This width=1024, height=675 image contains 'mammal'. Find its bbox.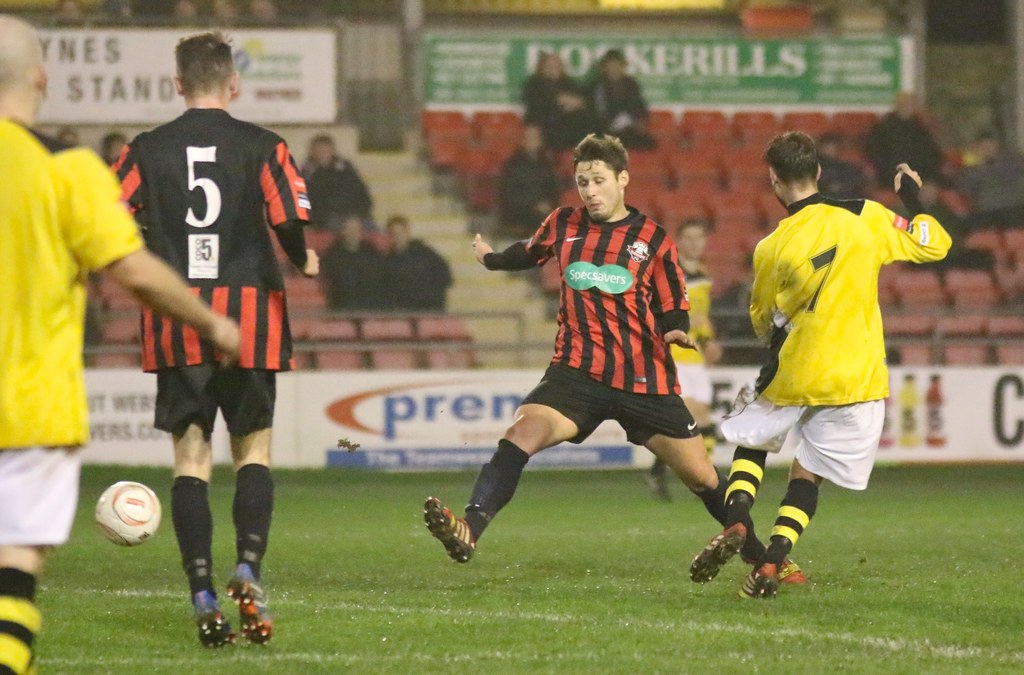
[107, 30, 318, 646].
